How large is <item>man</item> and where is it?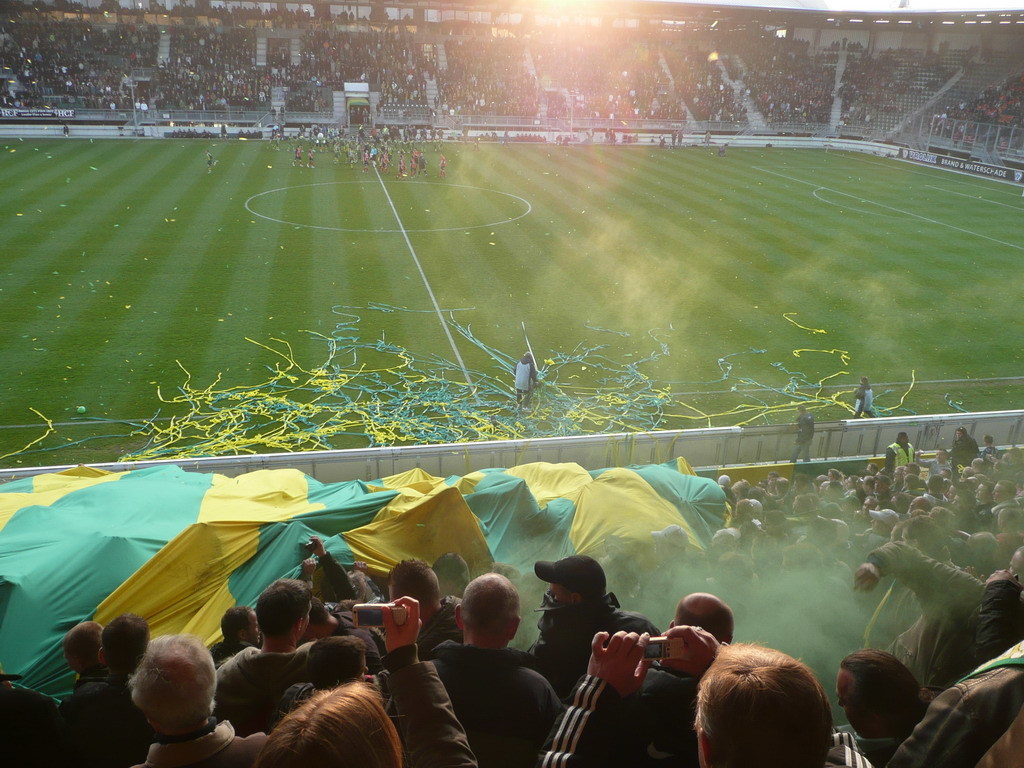
Bounding box: bbox=[521, 553, 658, 696].
